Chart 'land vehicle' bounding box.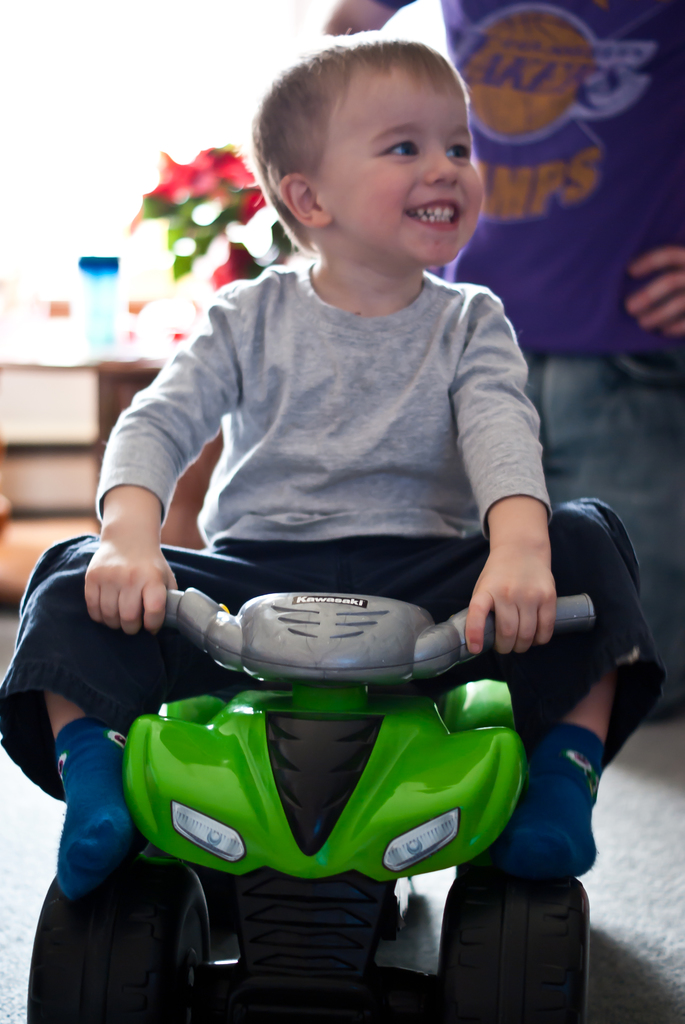
Charted: <region>117, 575, 599, 1023</region>.
